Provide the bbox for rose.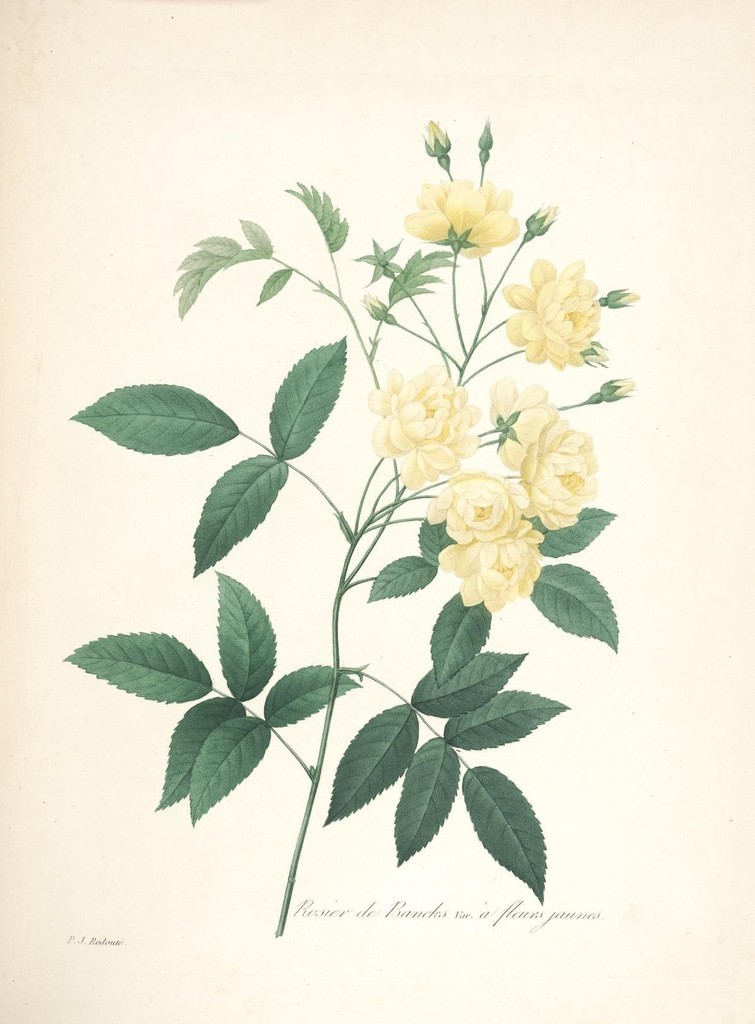
{"left": 425, "top": 465, "right": 549, "bottom": 614}.
